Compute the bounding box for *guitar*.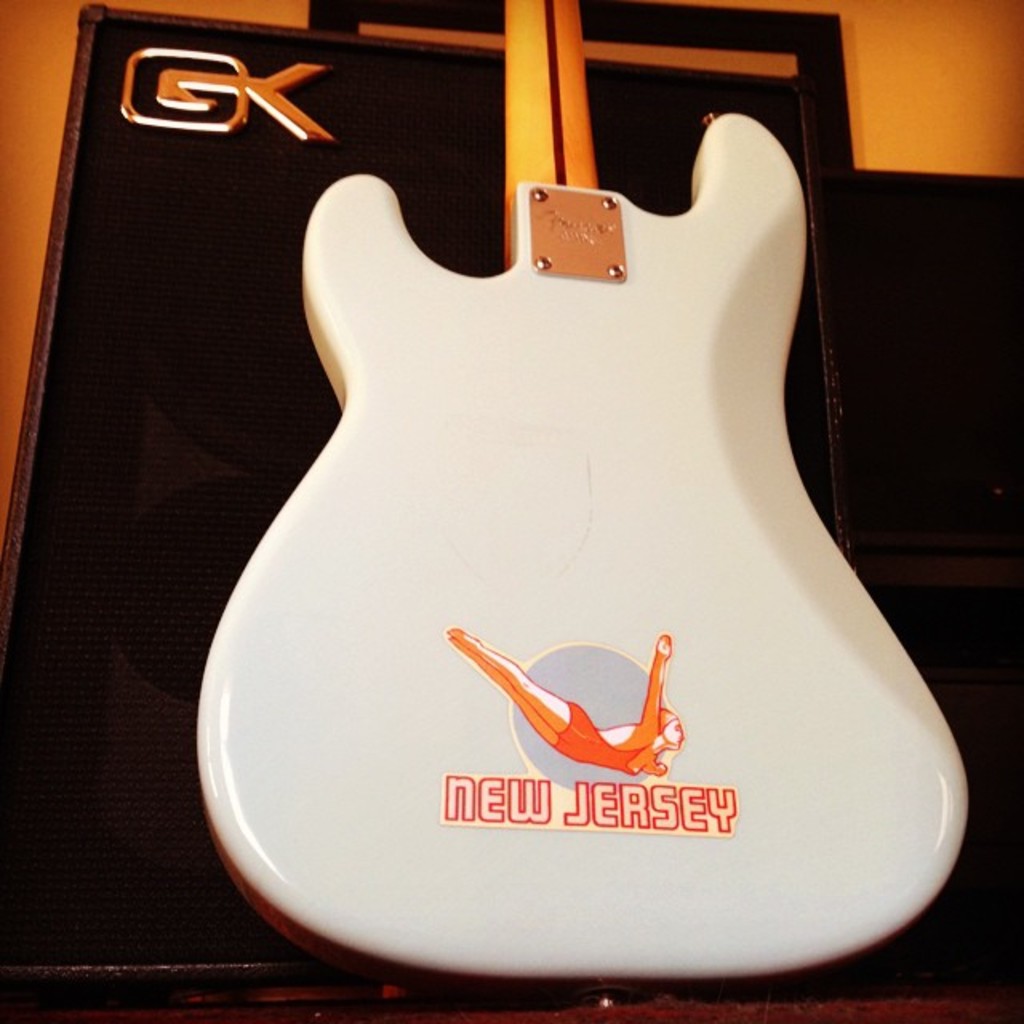
l=192, t=0, r=971, b=992.
